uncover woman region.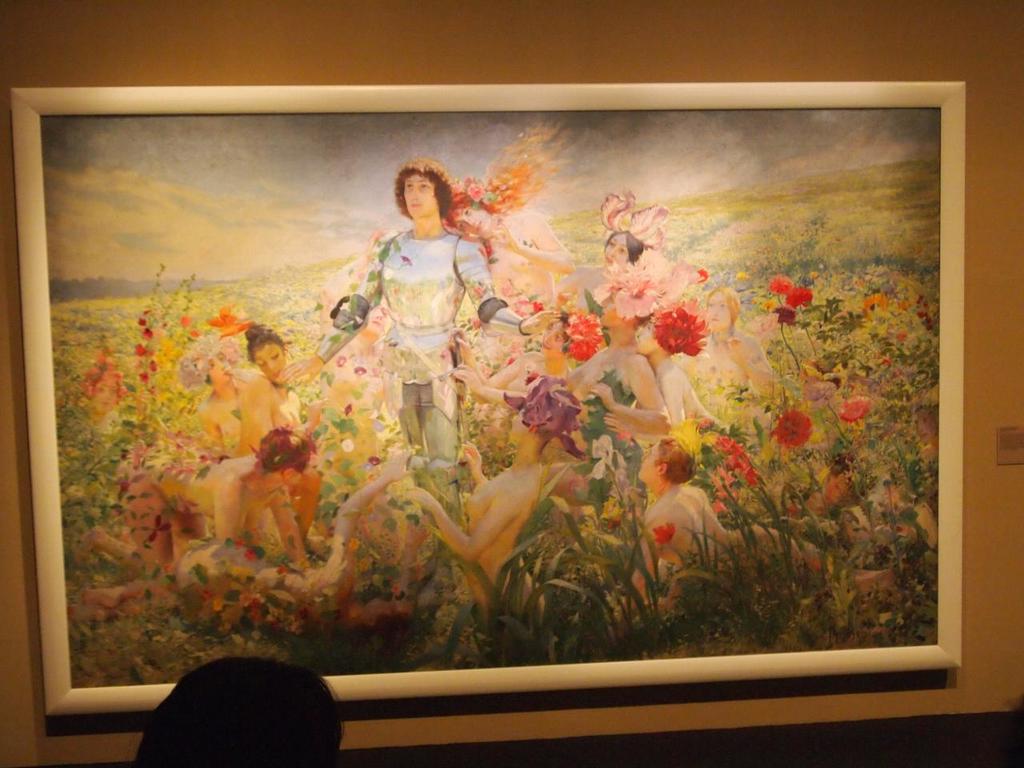
Uncovered: 200 350 260 450.
